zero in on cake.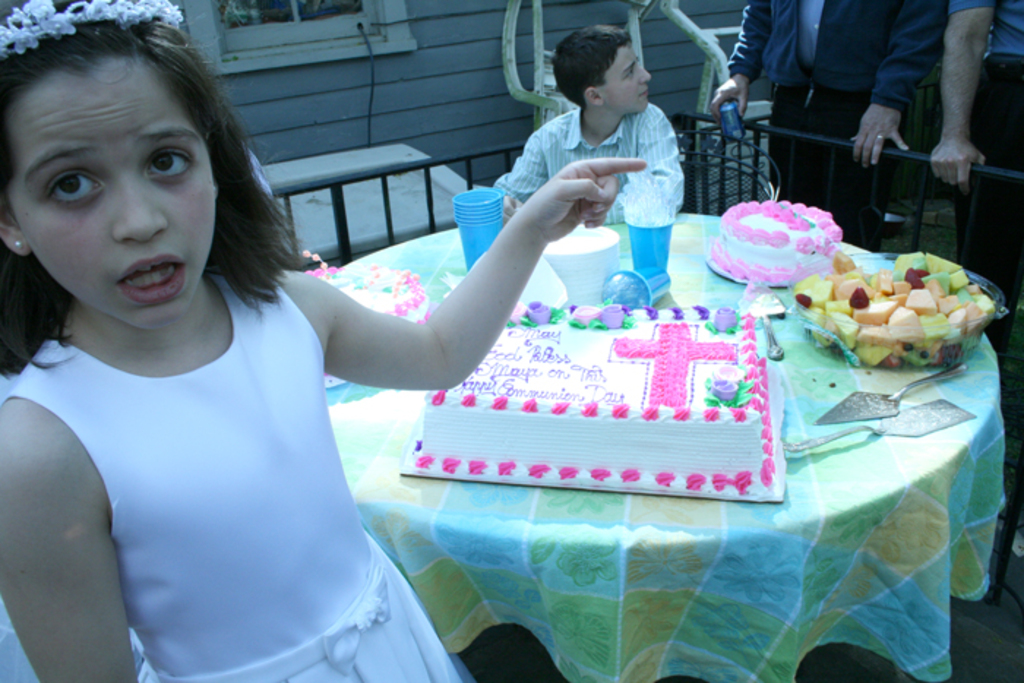
Zeroed in: box=[396, 290, 775, 496].
